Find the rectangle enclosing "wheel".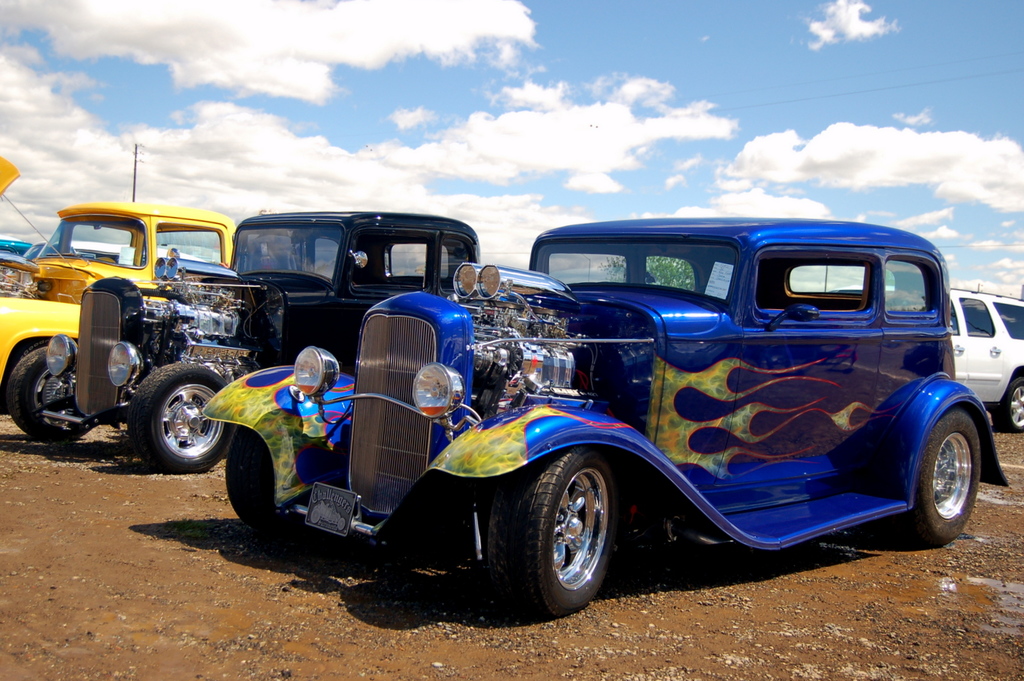
498 450 614 618.
